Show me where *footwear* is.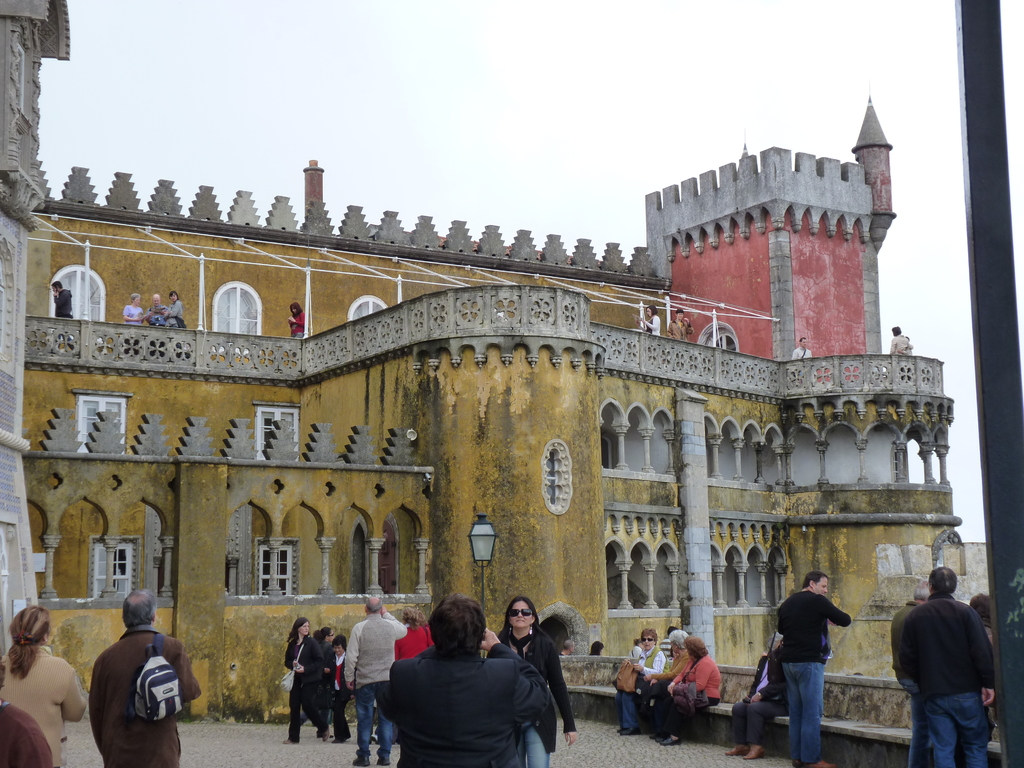
*footwear* is at 616, 726, 628, 733.
